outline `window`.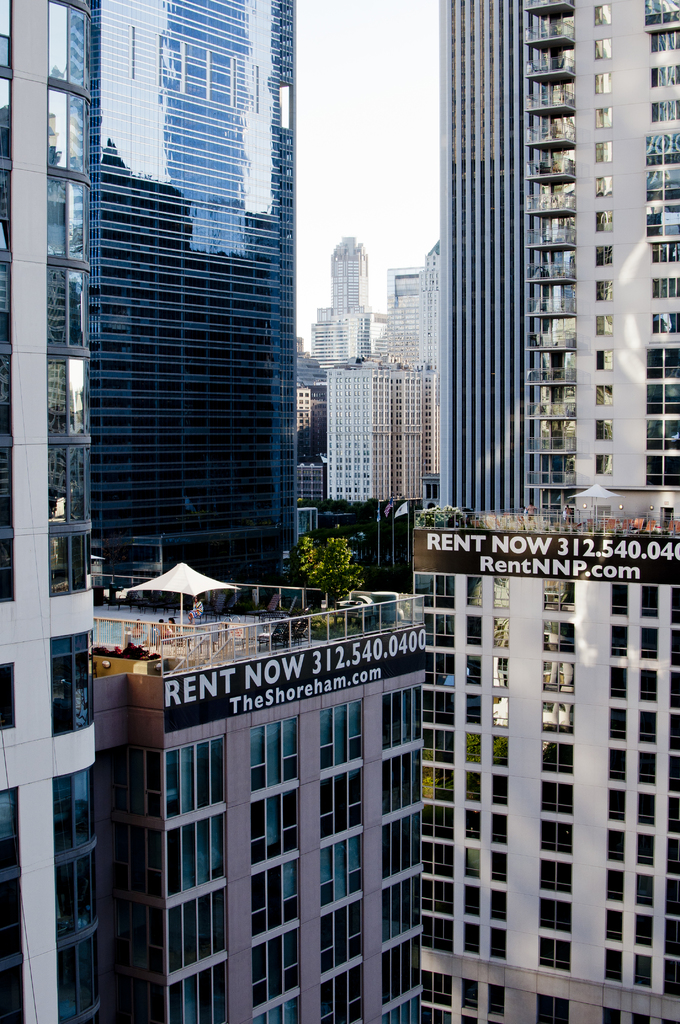
Outline: (left=665, top=917, right=679, bottom=952).
